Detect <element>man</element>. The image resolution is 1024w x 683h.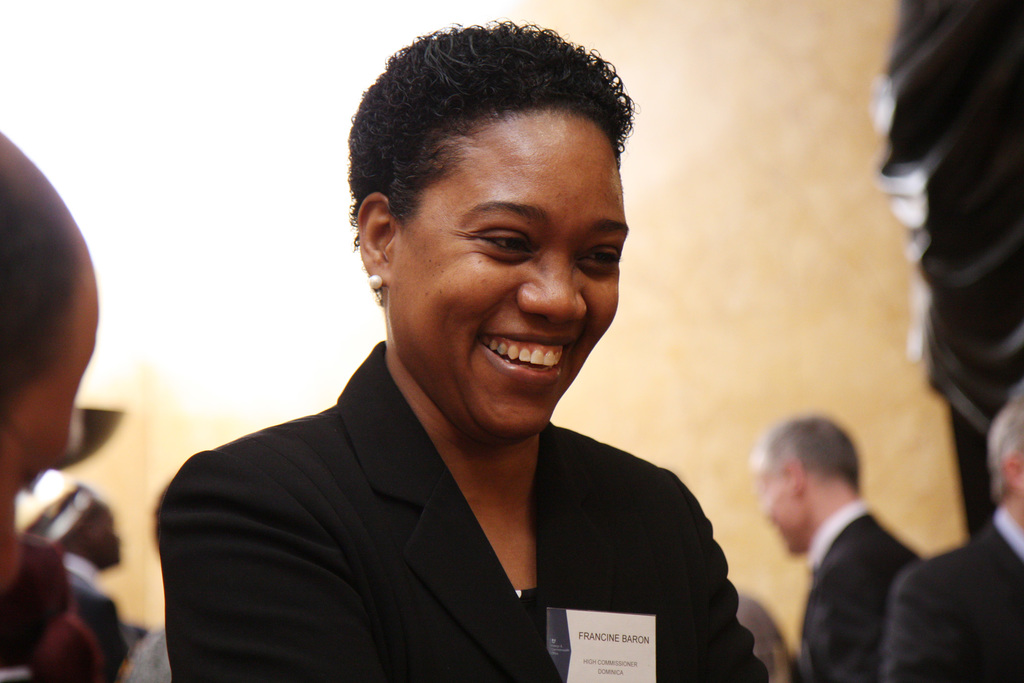
l=0, t=122, r=108, b=603.
